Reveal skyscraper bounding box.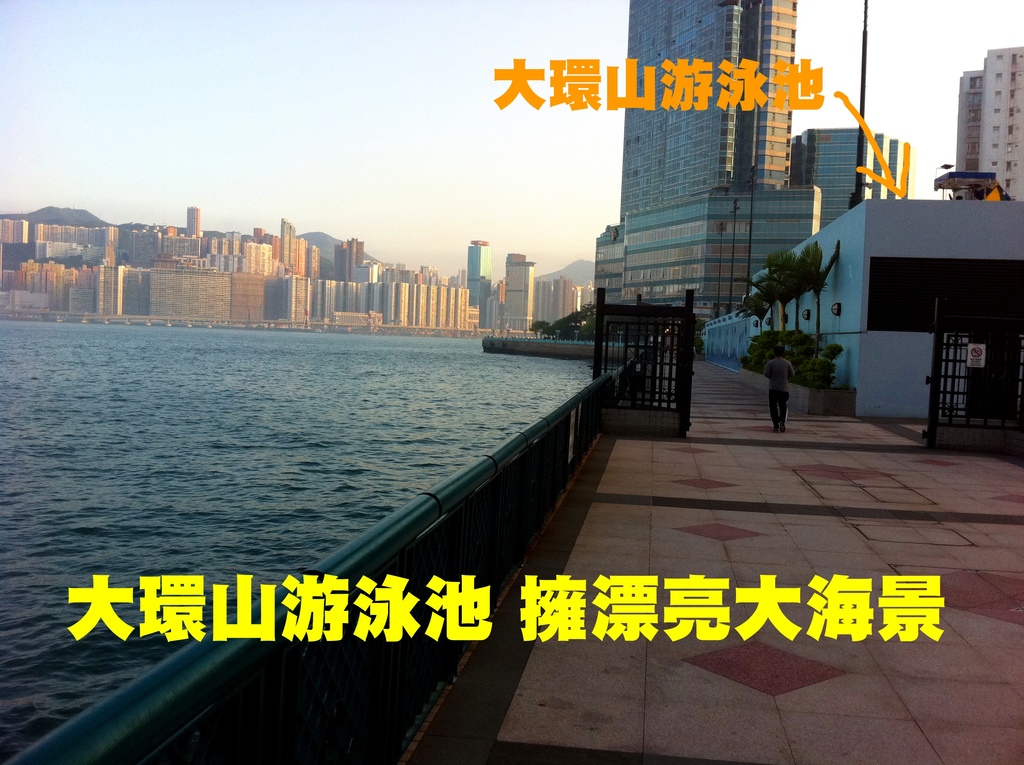
Revealed: (left=615, top=0, right=797, bottom=245).
